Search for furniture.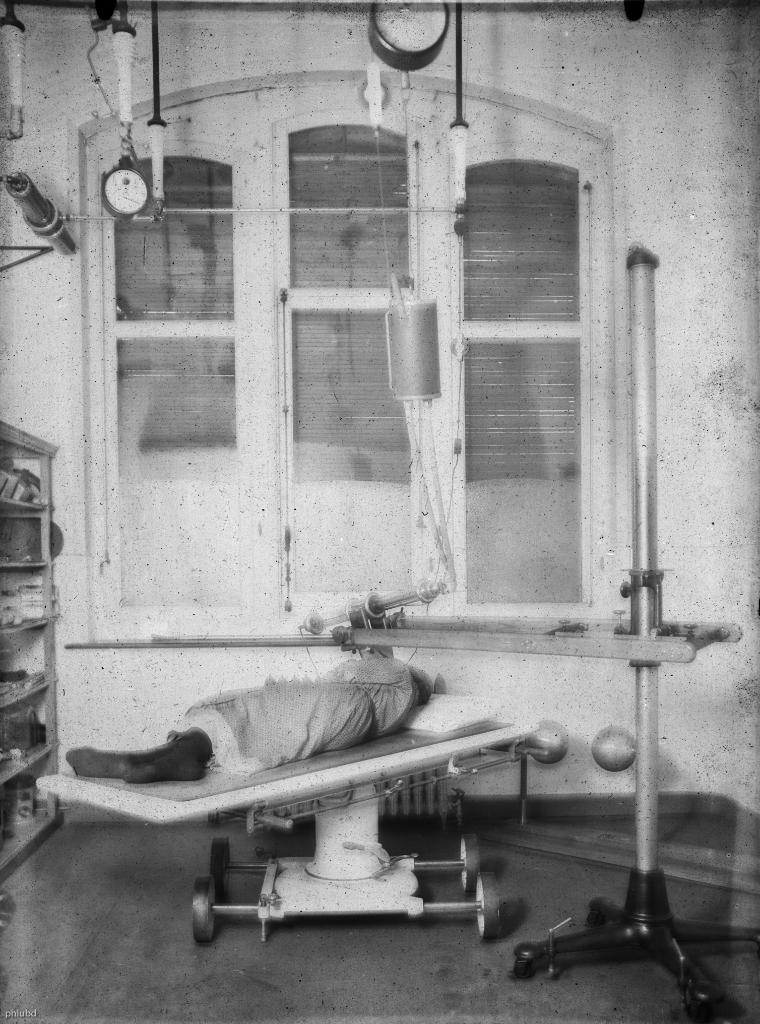
Found at <region>0, 422, 59, 870</region>.
